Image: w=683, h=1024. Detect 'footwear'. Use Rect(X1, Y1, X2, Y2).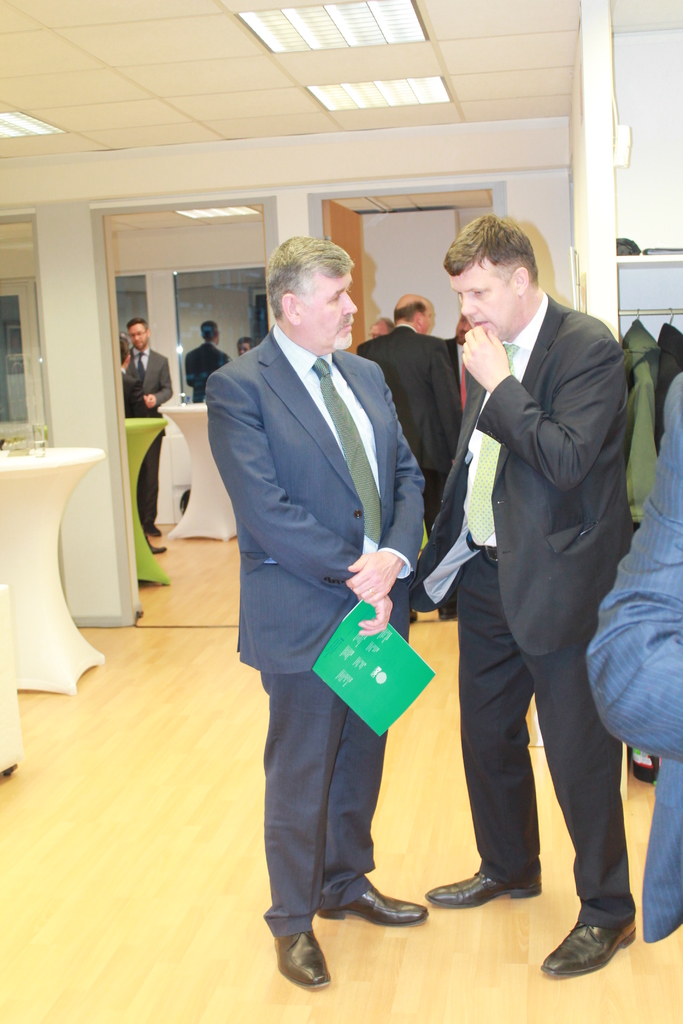
Rect(421, 863, 543, 900).
